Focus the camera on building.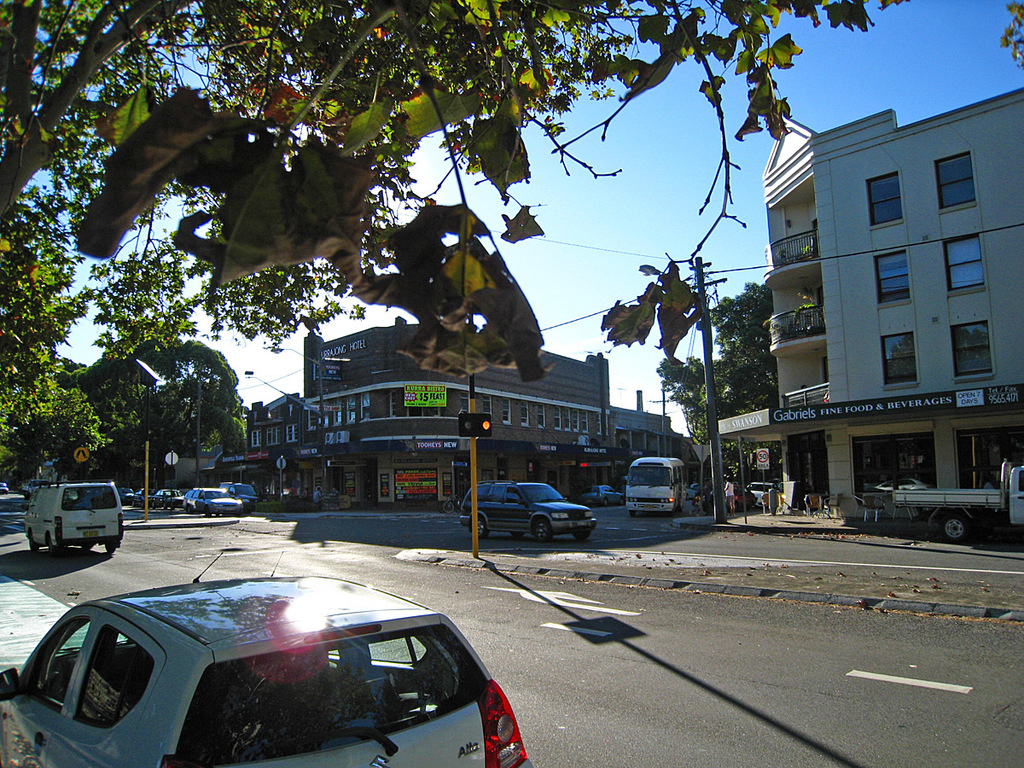
Focus region: 608,389,698,486.
